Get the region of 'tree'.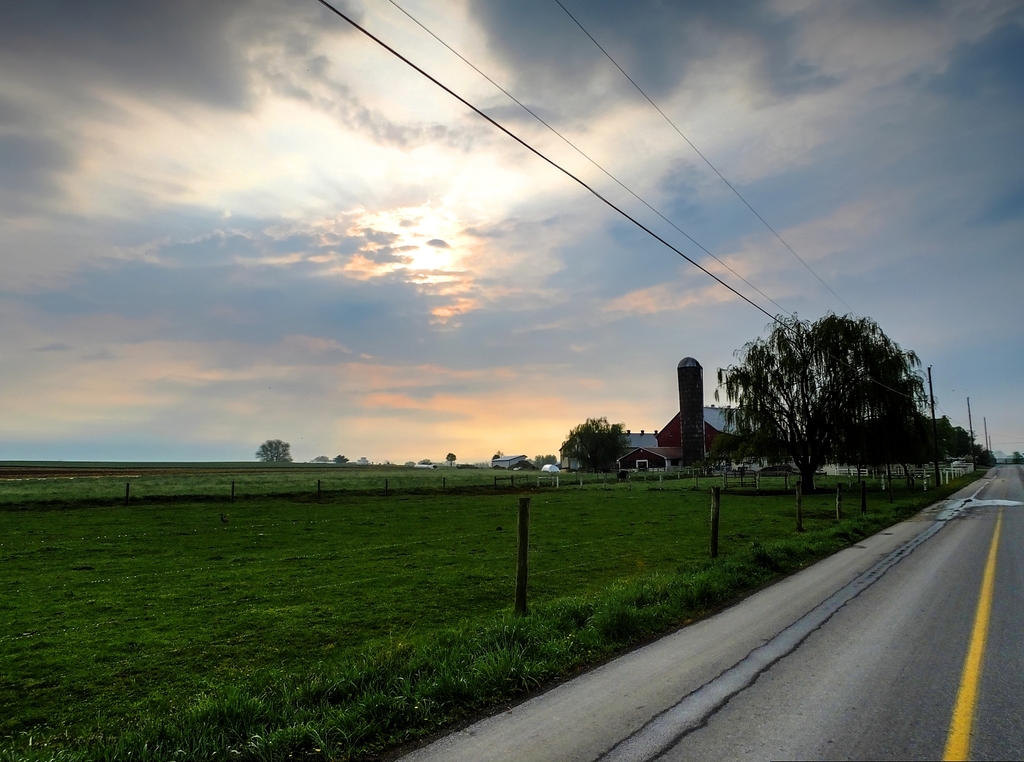
[742,295,941,496].
